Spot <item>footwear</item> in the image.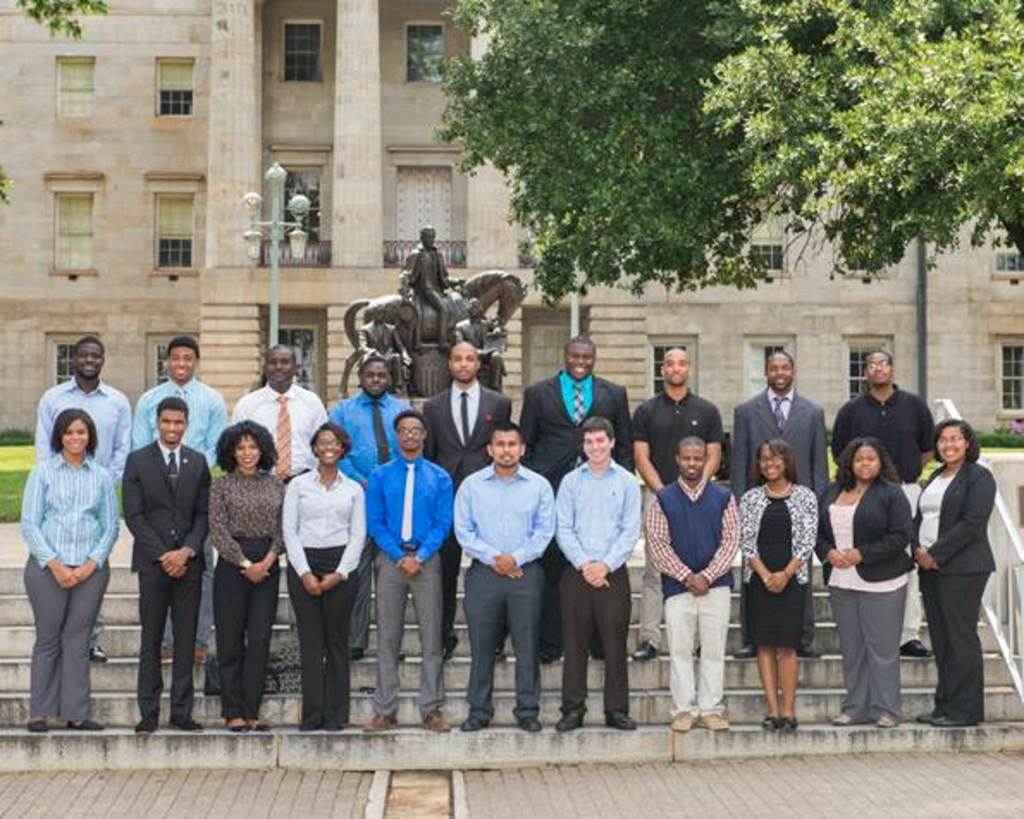
<item>footwear</item> found at select_region(735, 640, 764, 659).
